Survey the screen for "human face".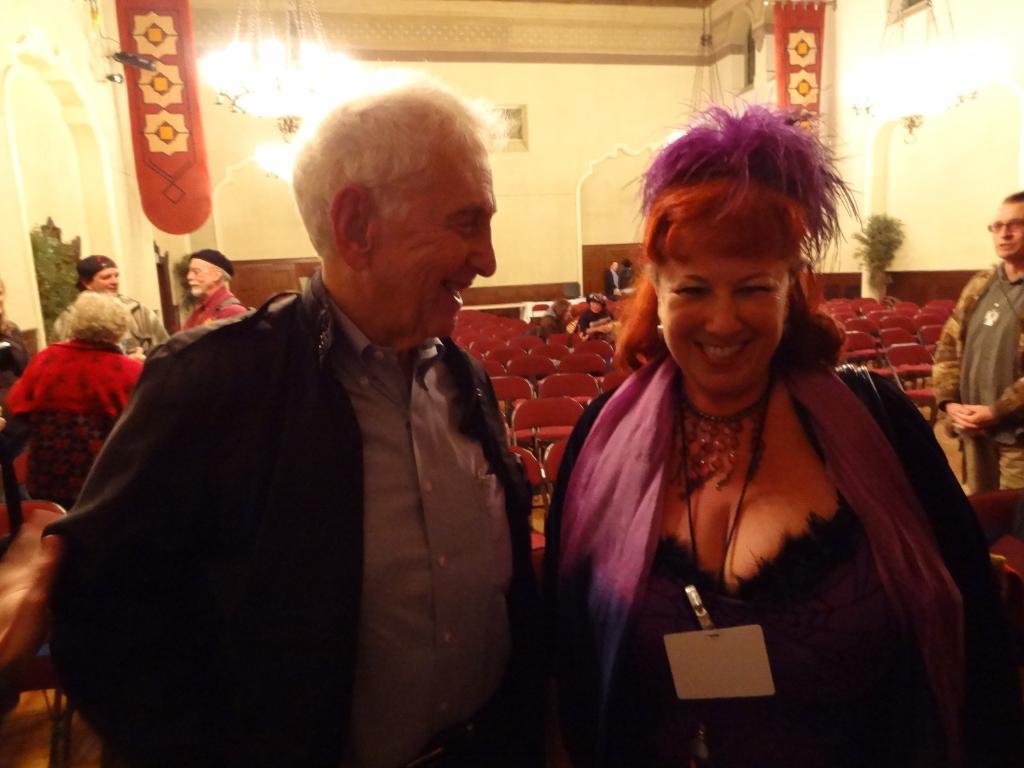
Survey found: BBox(660, 221, 792, 388).
